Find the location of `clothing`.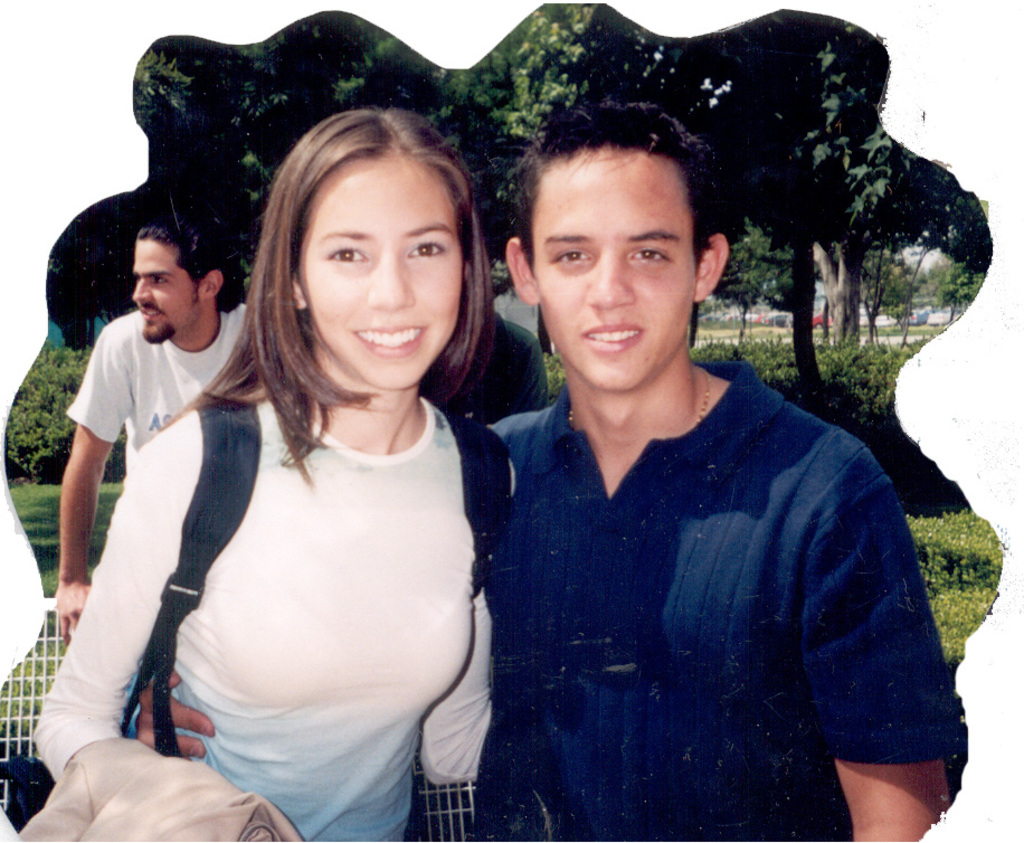
Location: Rect(473, 314, 940, 821).
